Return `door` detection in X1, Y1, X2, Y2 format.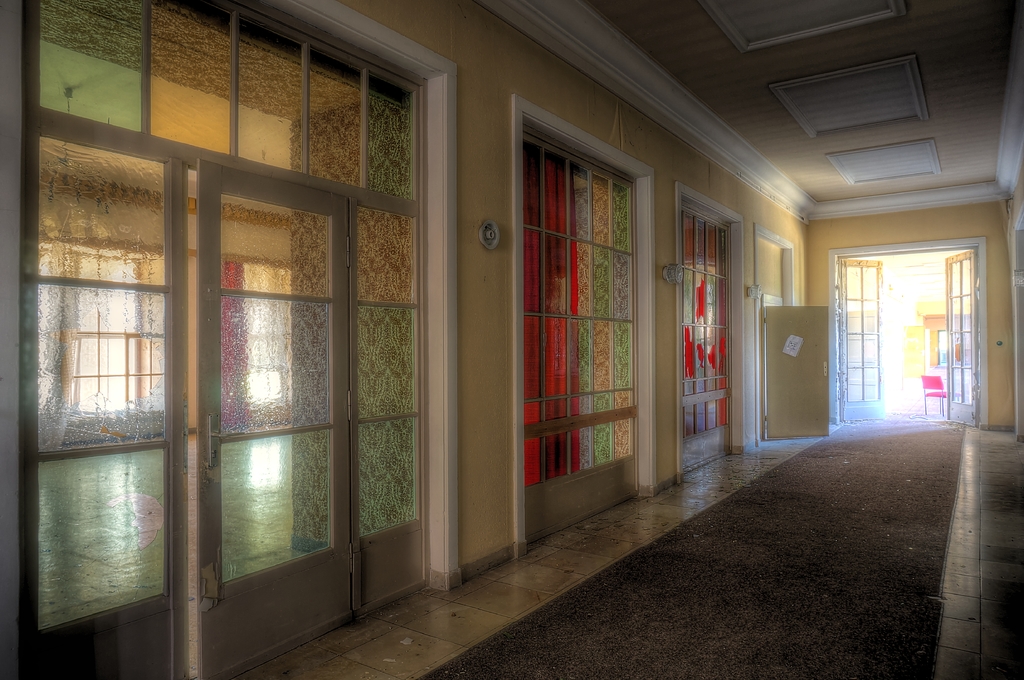
833, 245, 982, 428.
